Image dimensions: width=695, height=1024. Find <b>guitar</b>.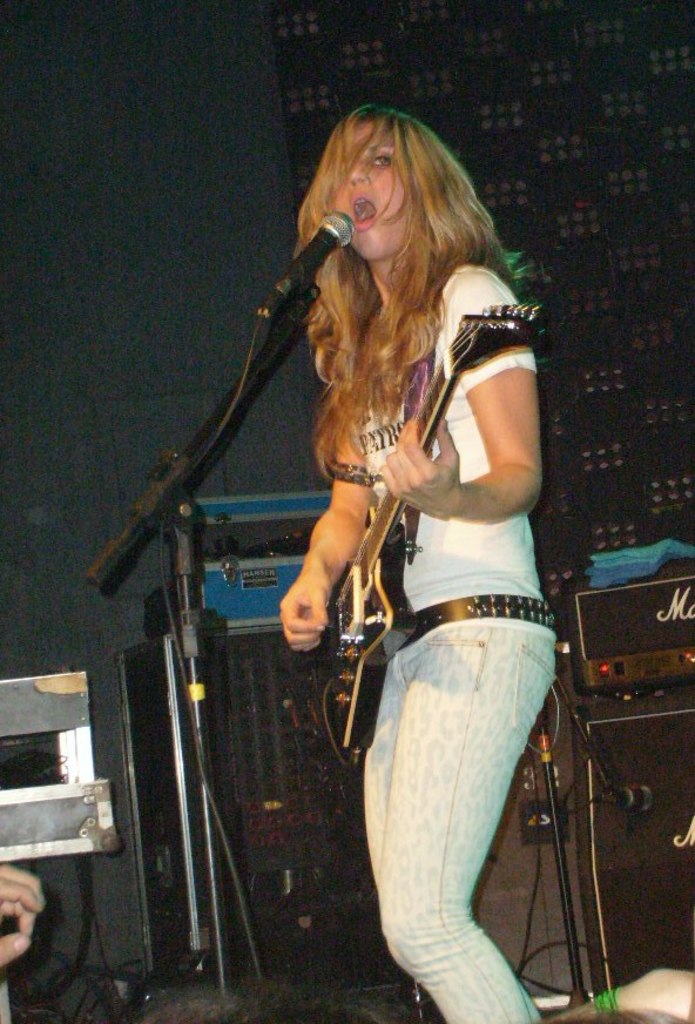
[x1=308, y1=299, x2=549, y2=760].
